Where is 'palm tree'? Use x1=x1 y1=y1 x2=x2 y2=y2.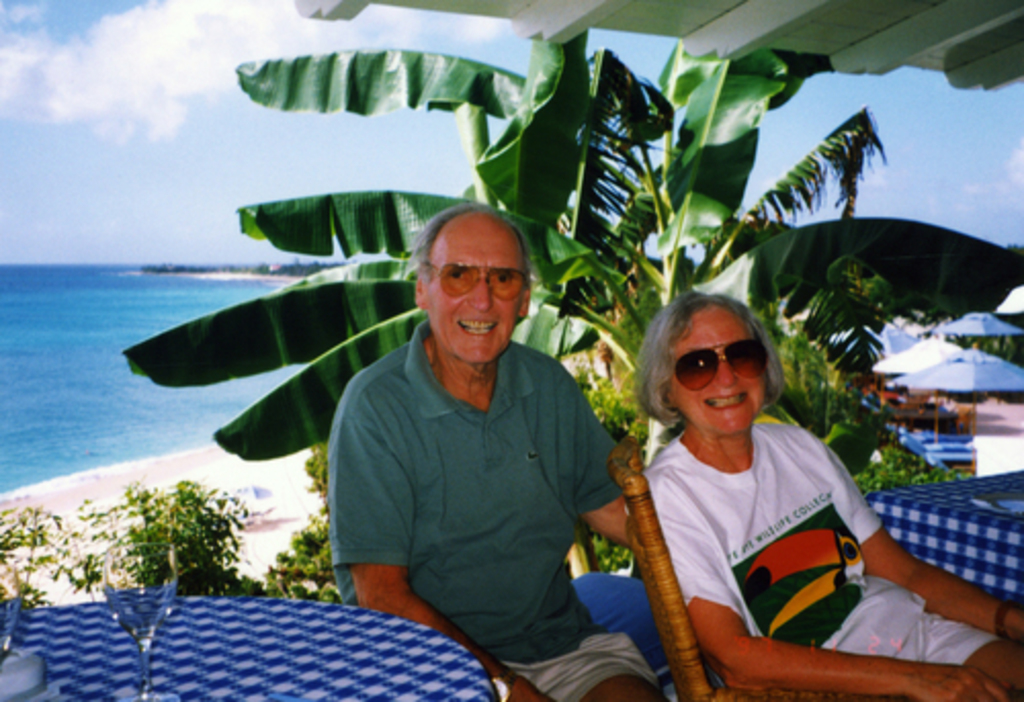
x1=735 y1=145 x2=899 y2=407.
